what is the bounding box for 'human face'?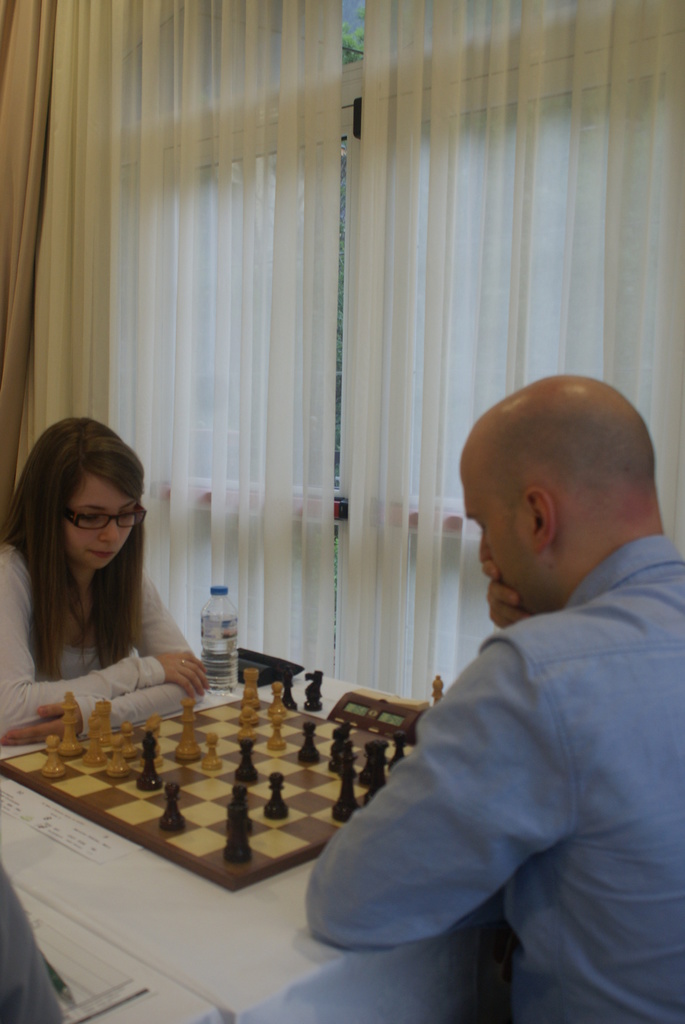
(left=59, top=474, right=134, bottom=566).
